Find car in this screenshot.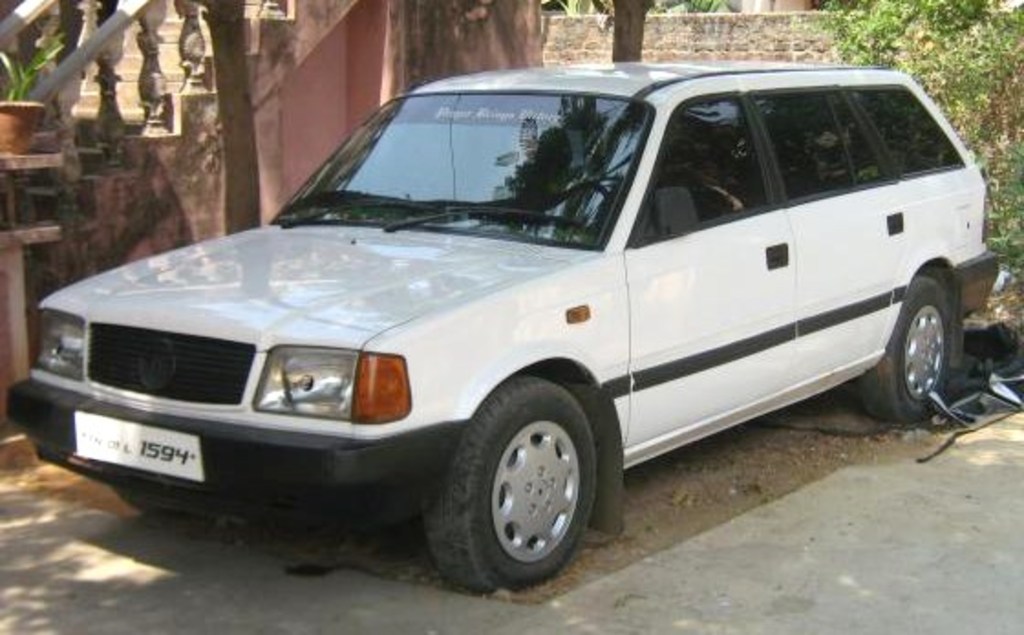
The bounding box for car is x1=5 y1=62 x2=1000 y2=600.
